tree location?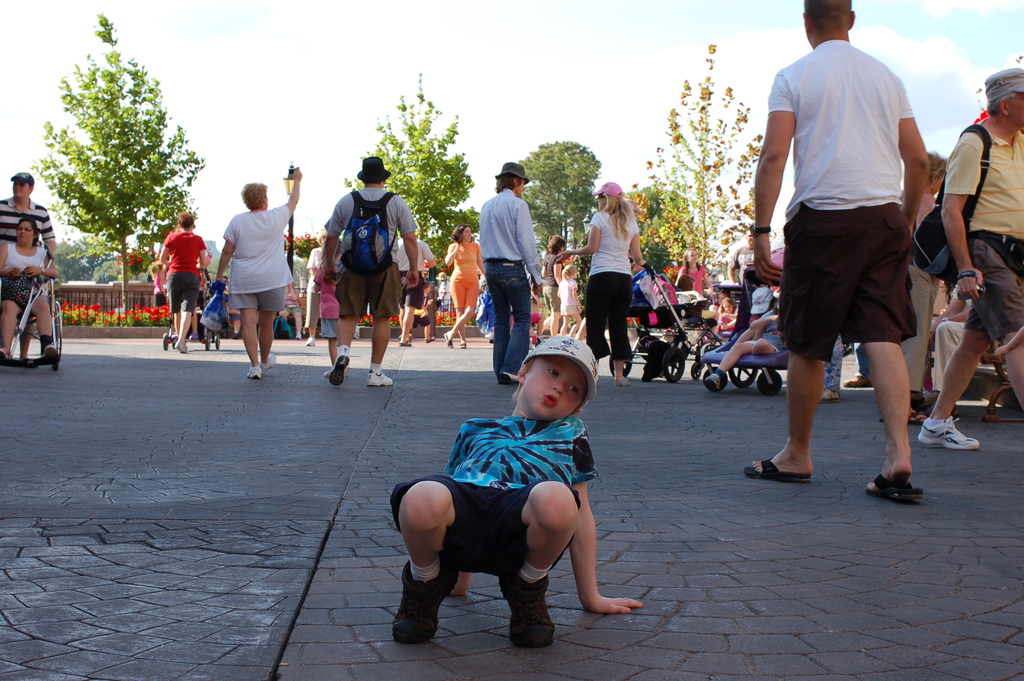
<region>632, 42, 763, 283</region>
